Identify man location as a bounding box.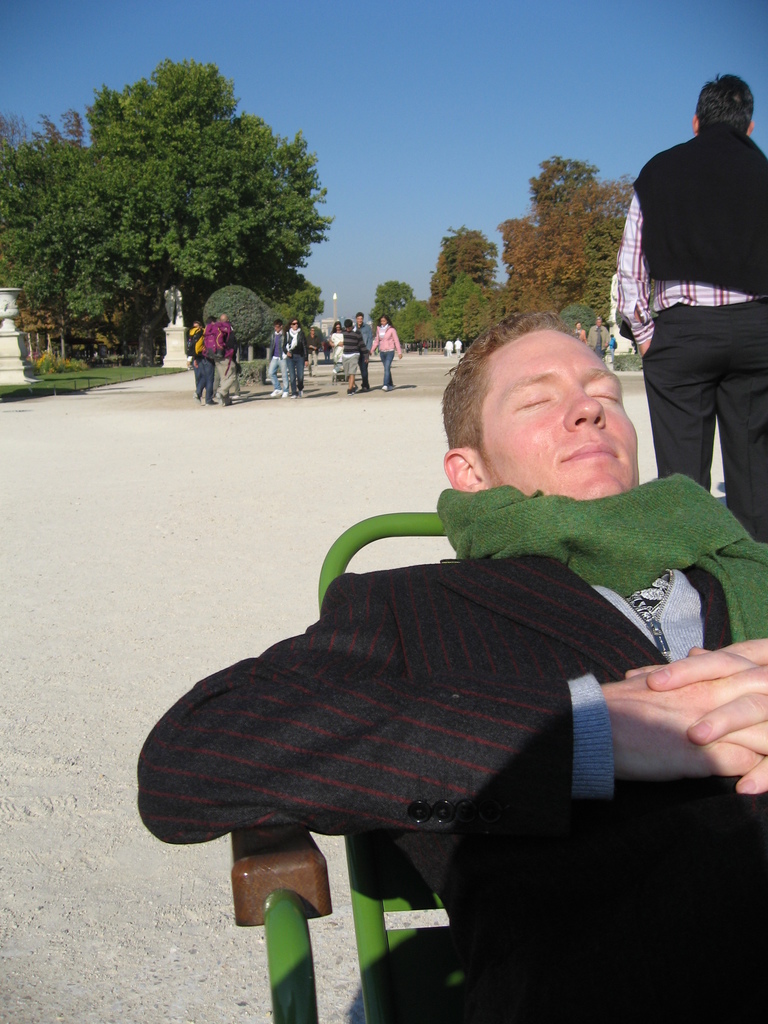
<bbox>136, 310, 767, 1023</bbox>.
